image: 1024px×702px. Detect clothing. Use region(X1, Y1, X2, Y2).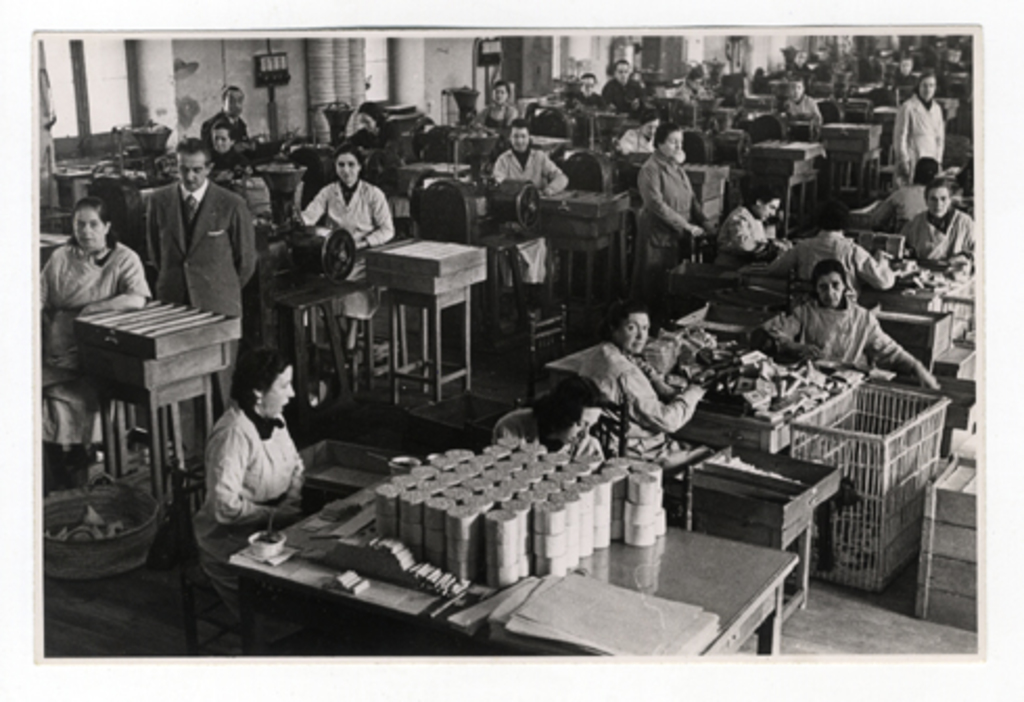
region(769, 301, 907, 368).
